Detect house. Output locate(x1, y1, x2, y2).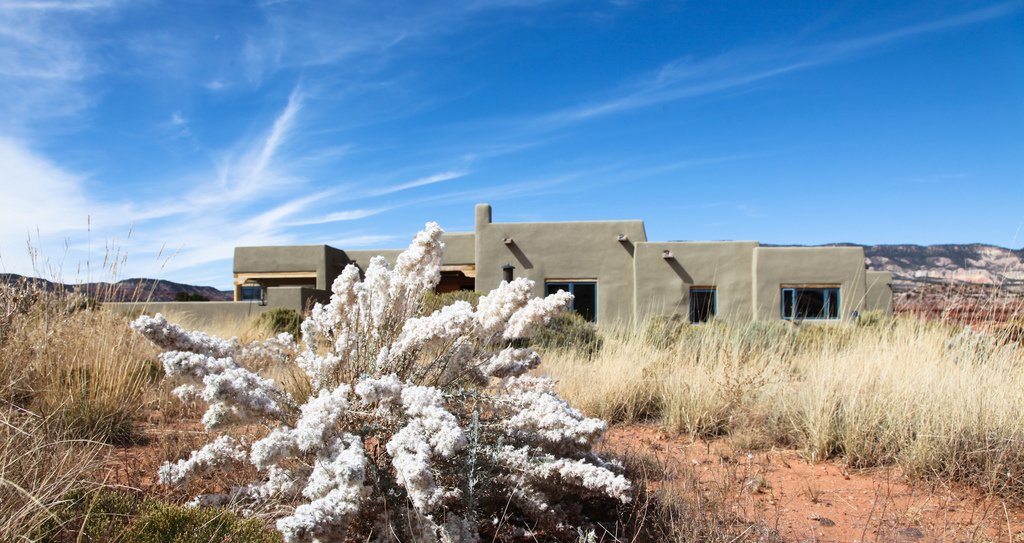
locate(758, 244, 868, 328).
